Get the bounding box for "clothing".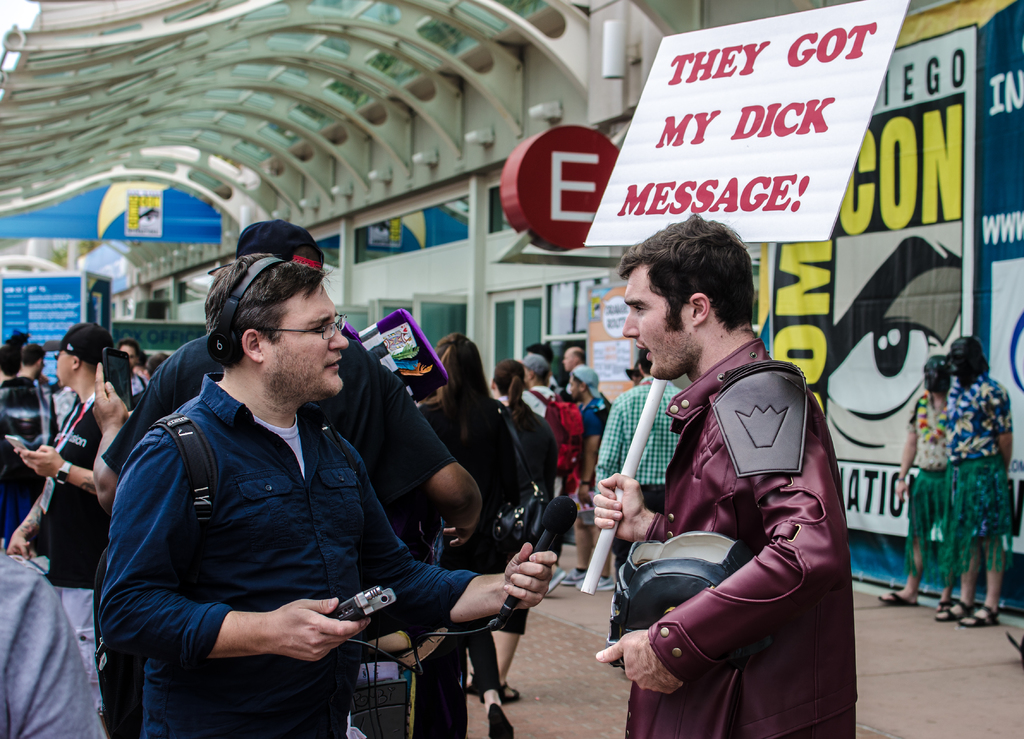
left=497, top=397, right=553, bottom=510.
